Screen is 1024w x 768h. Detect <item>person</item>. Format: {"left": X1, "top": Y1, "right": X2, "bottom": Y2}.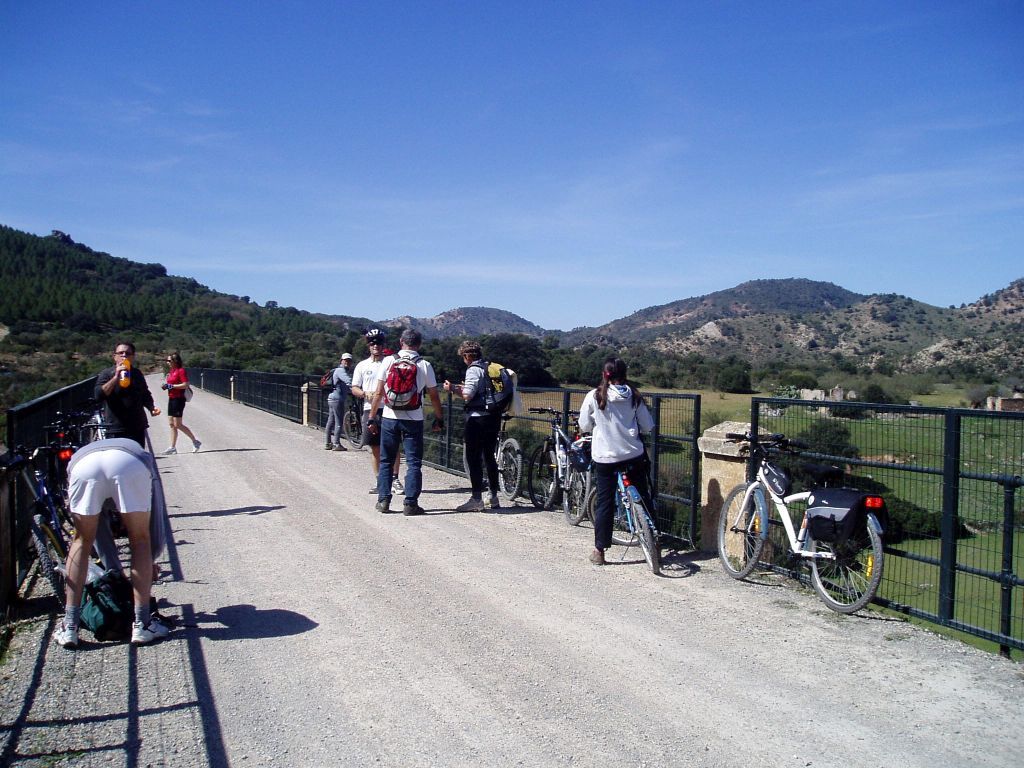
{"left": 106, "top": 334, "right": 156, "bottom": 446}.
